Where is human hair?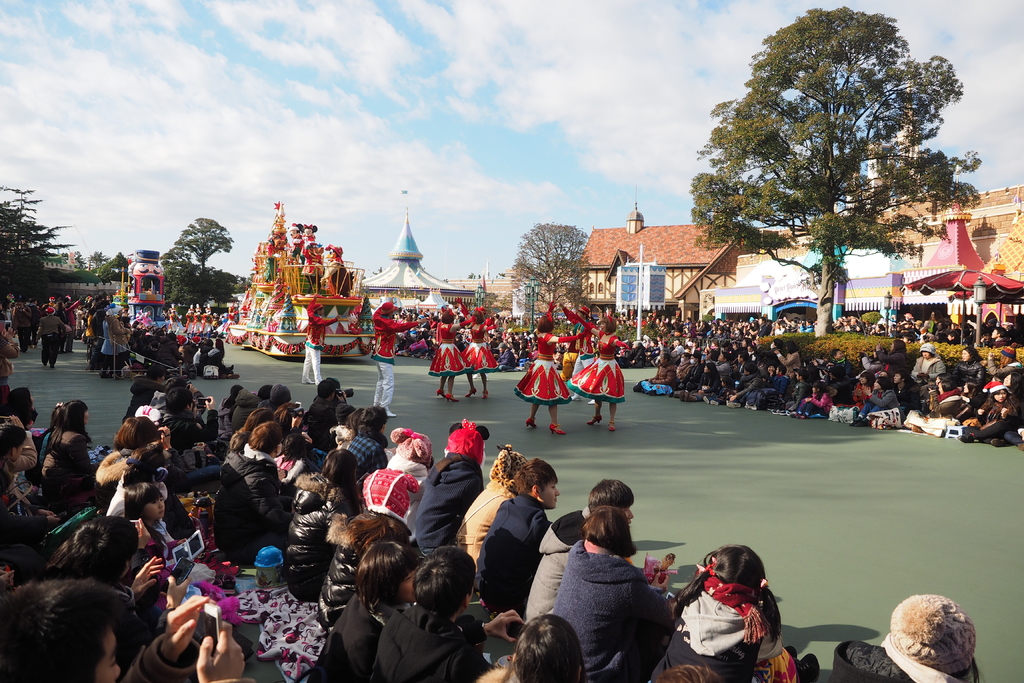
x1=669, y1=544, x2=782, y2=645.
